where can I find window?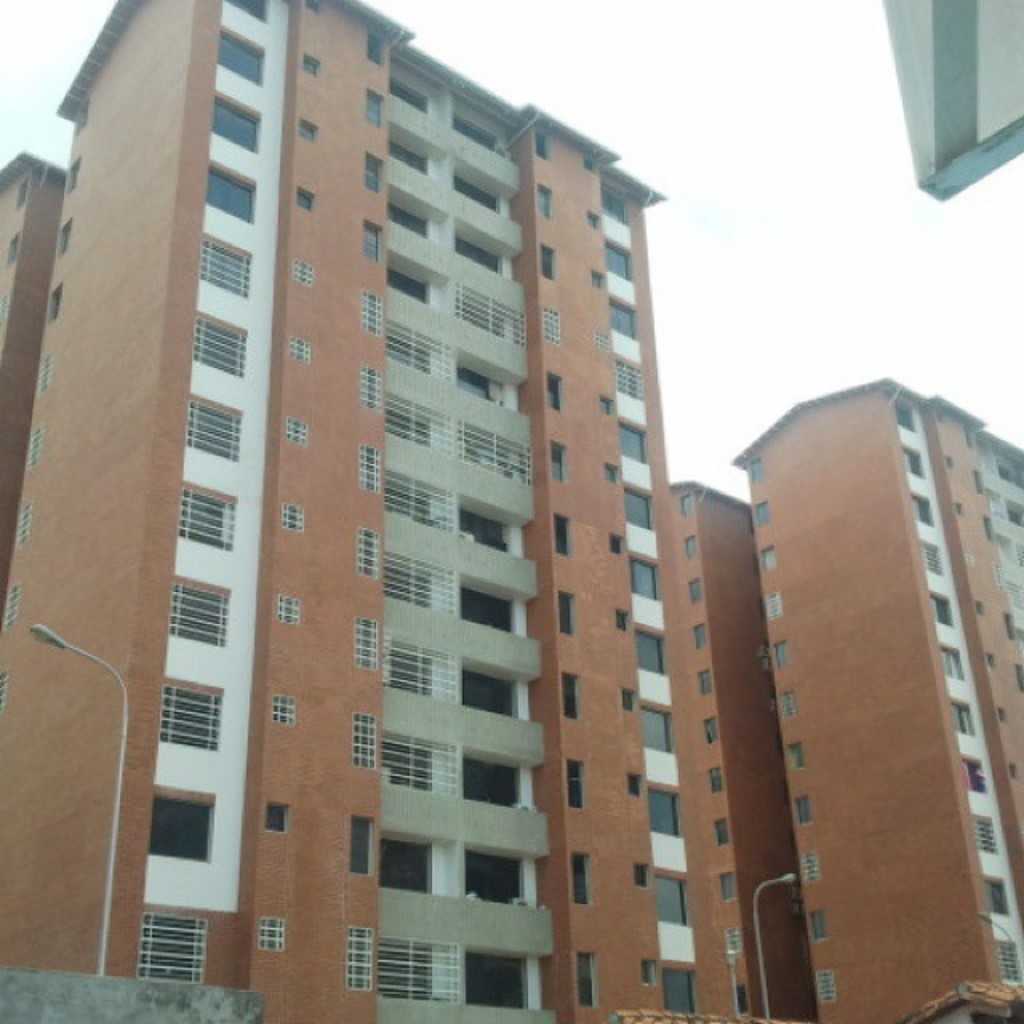
You can find it at l=456, t=418, r=530, b=480.
